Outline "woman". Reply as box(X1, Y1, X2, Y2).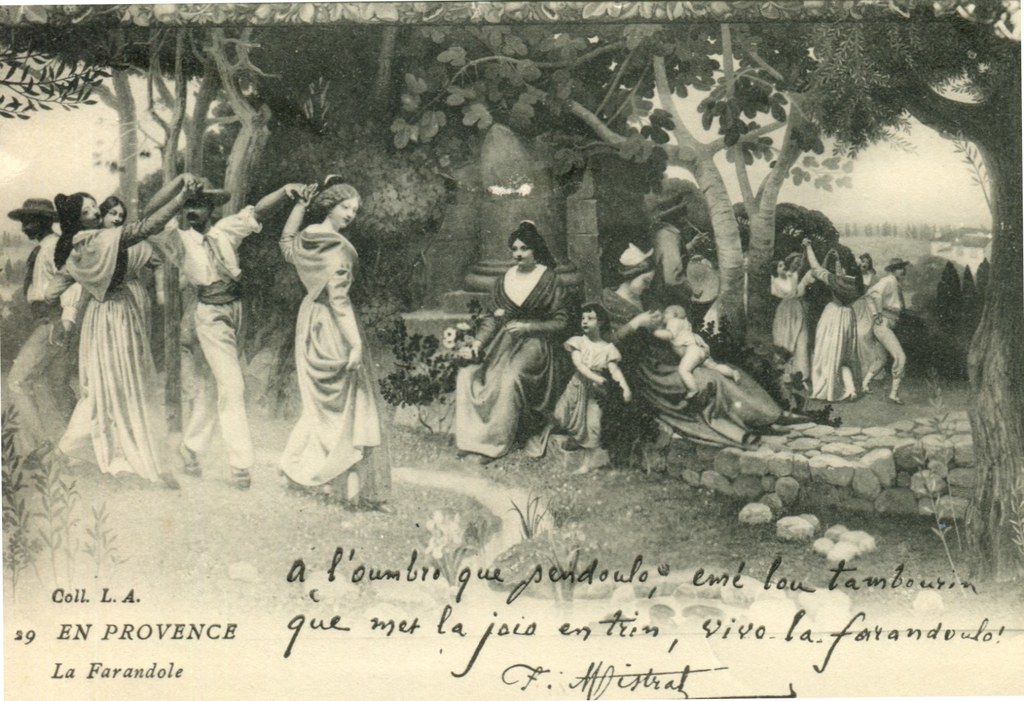
box(98, 195, 161, 343).
